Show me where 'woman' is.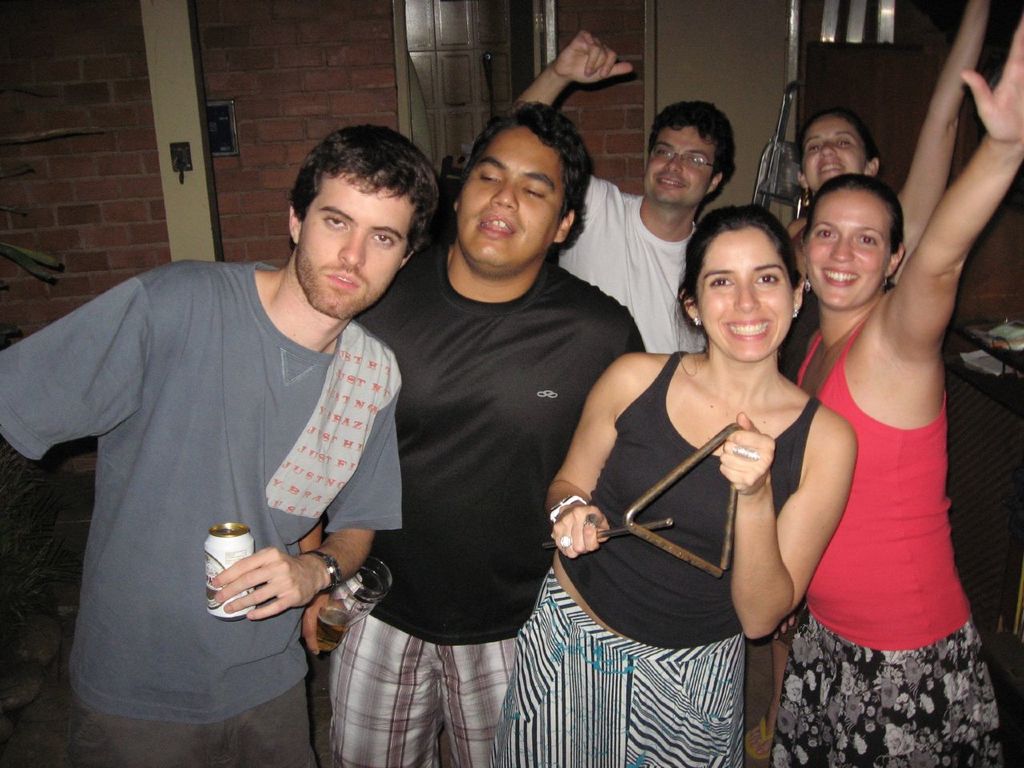
'woman' is at box(763, 15, 1023, 767).
